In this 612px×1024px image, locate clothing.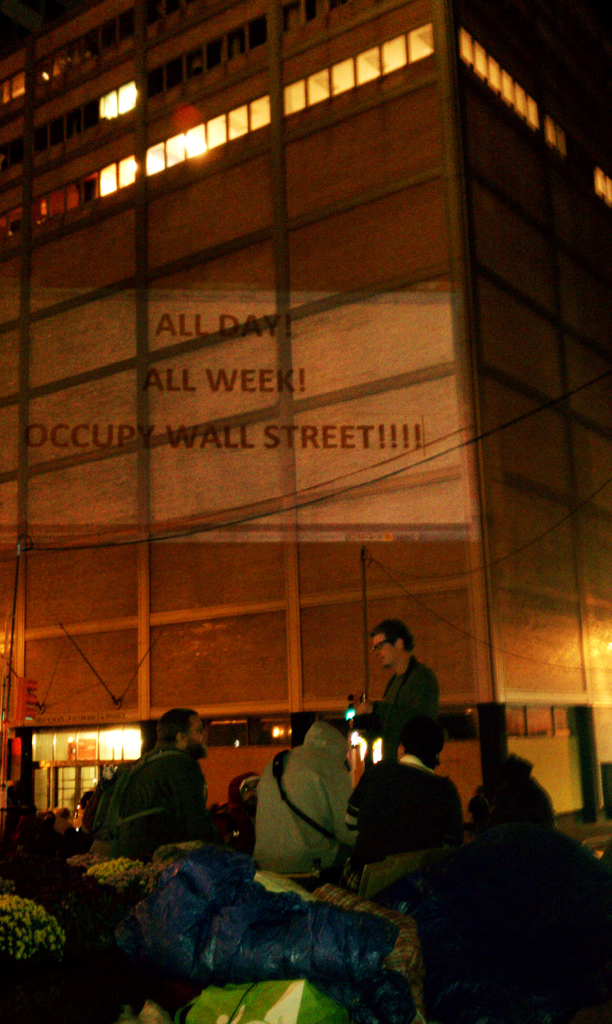
Bounding box: (left=108, top=745, right=205, bottom=876).
